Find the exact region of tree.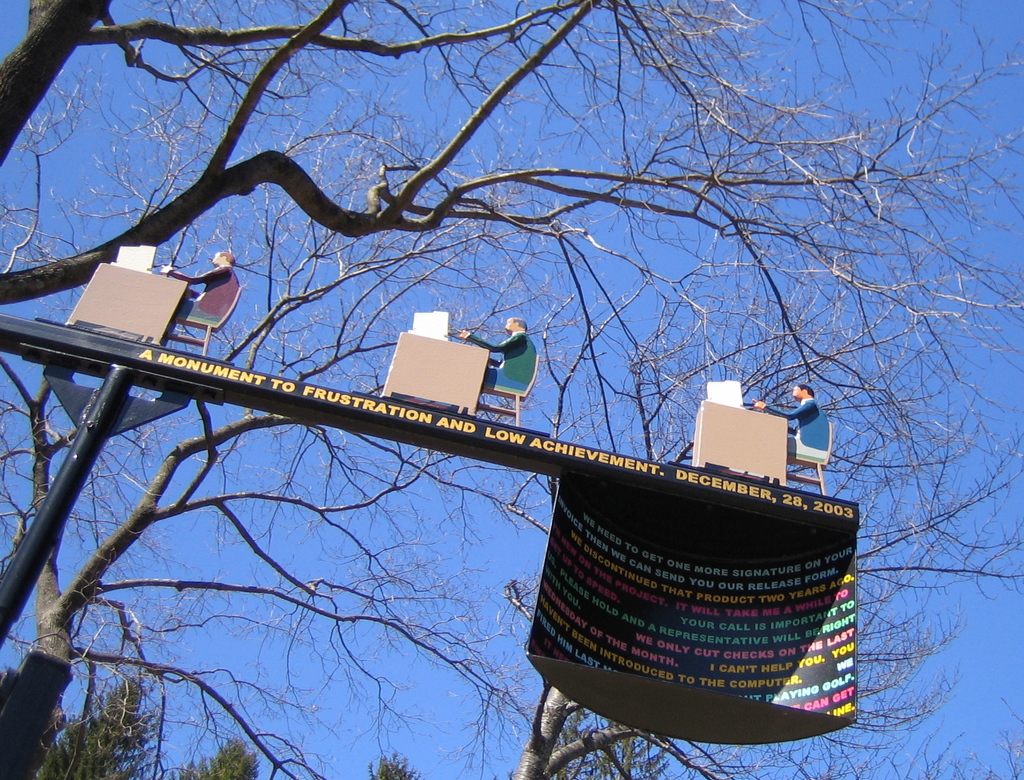
Exact region: x1=0, y1=352, x2=536, y2=779.
